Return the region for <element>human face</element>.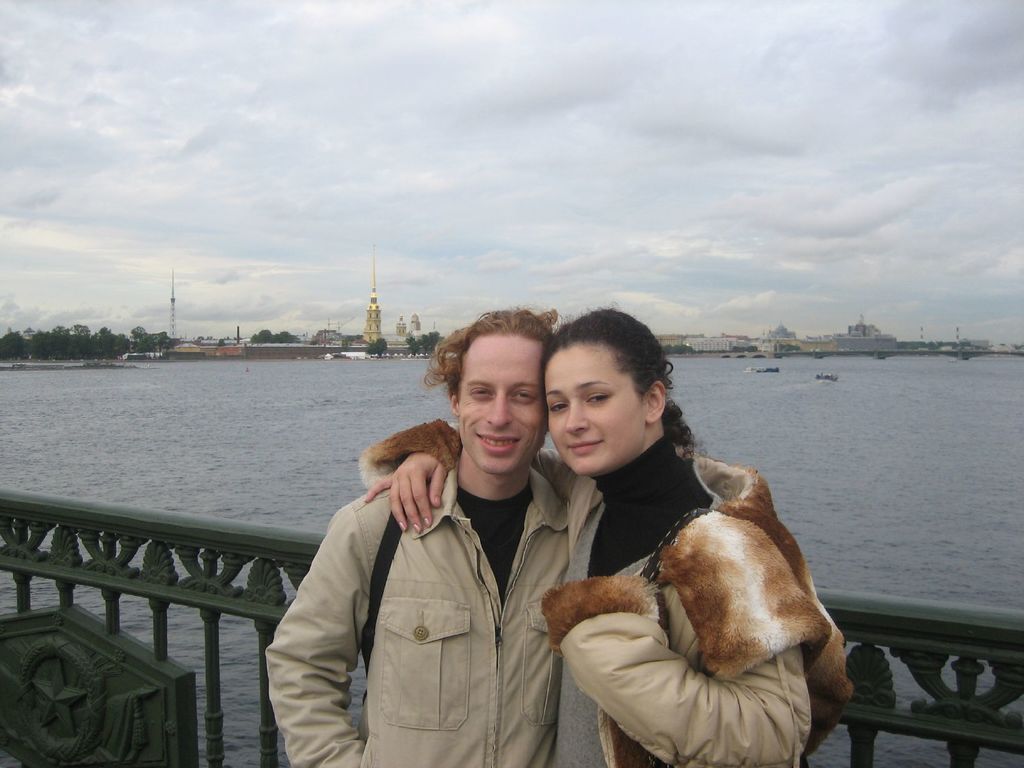
select_region(457, 335, 545, 474).
